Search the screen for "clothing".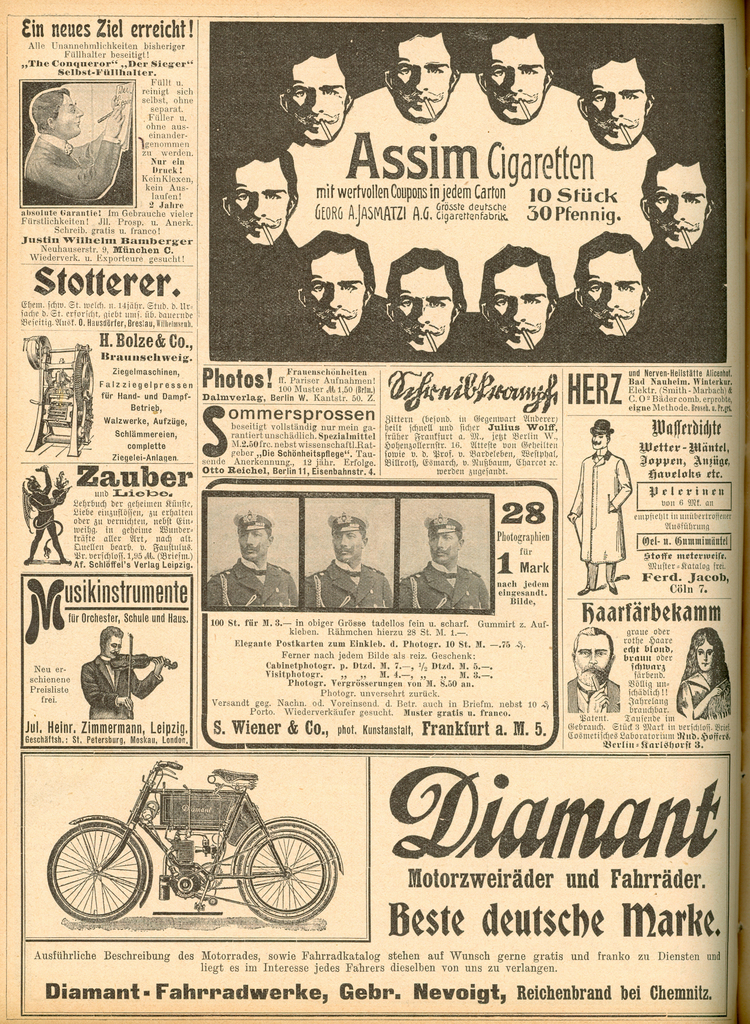
Found at Rect(17, 124, 123, 206).
